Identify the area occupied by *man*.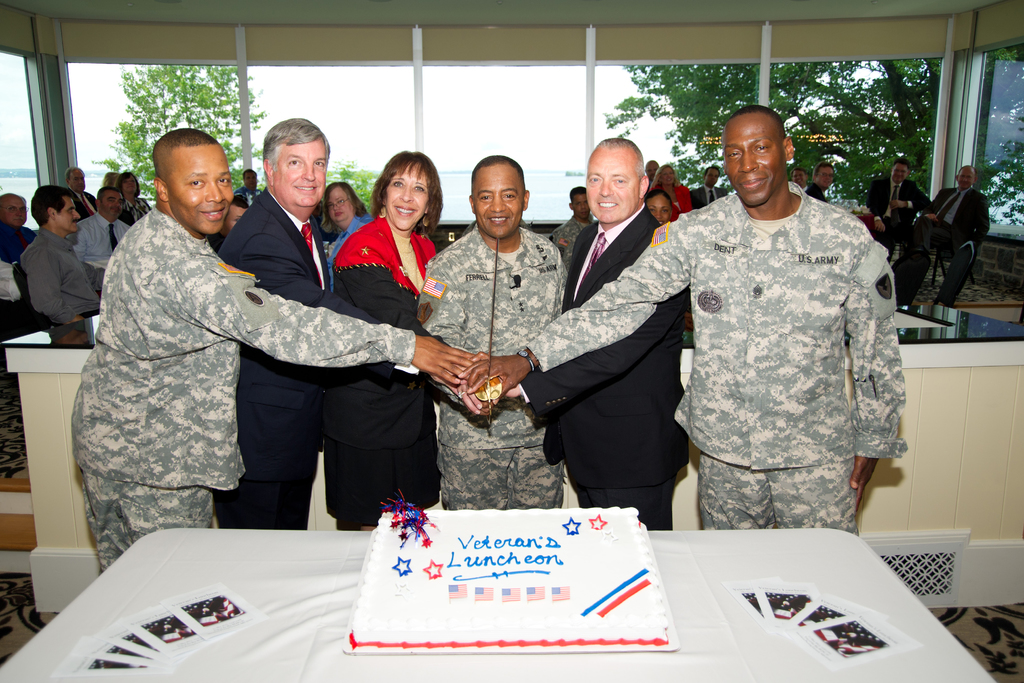
Area: pyautogui.locateOnScreen(808, 163, 834, 200).
